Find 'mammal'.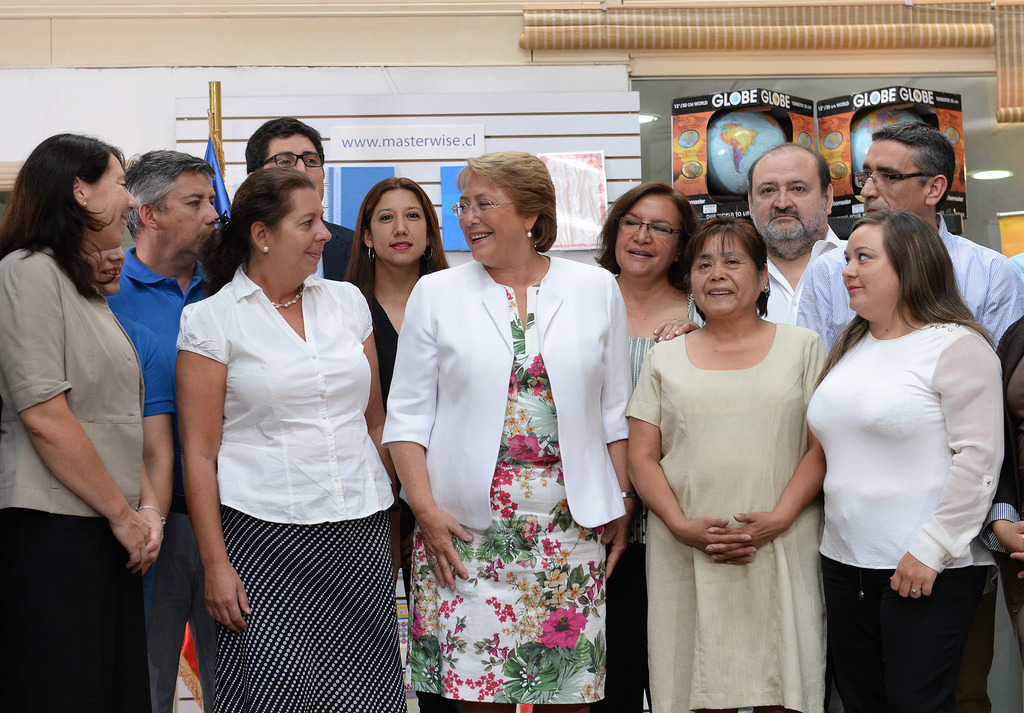
Rect(596, 186, 698, 712).
